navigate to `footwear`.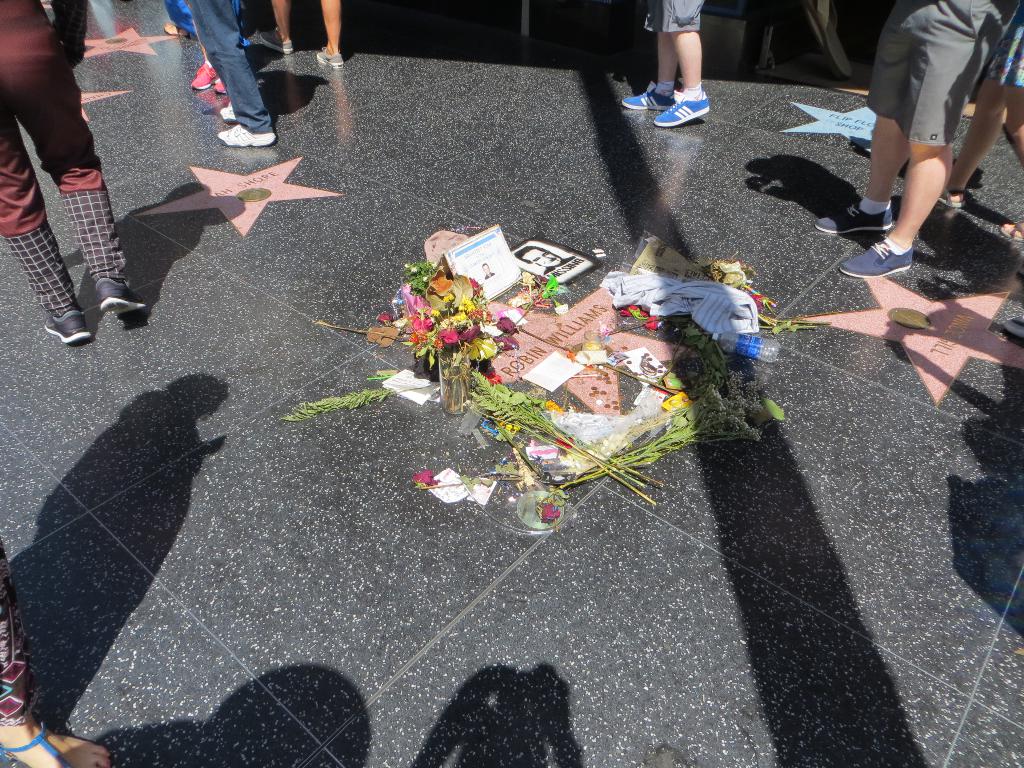
Navigation target: [839,235,913,279].
